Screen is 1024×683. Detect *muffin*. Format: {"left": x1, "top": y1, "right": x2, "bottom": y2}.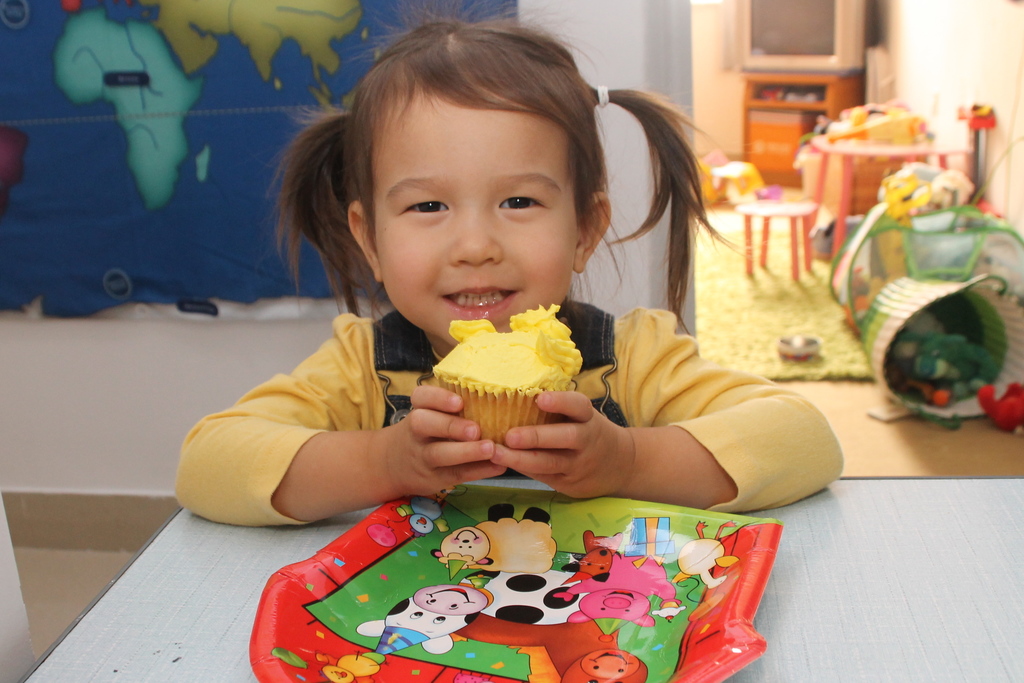
{"left": 430, "top": 304, "right": 585, "bottom": 447}.
